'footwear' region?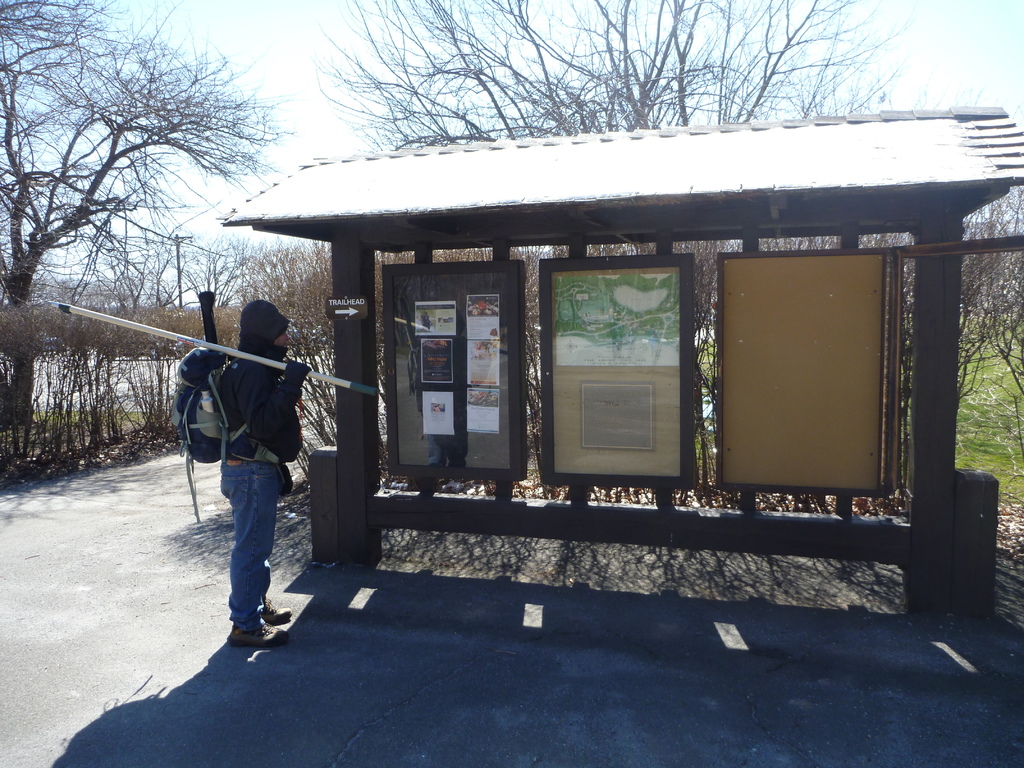
(225, 621, 289, 652)
